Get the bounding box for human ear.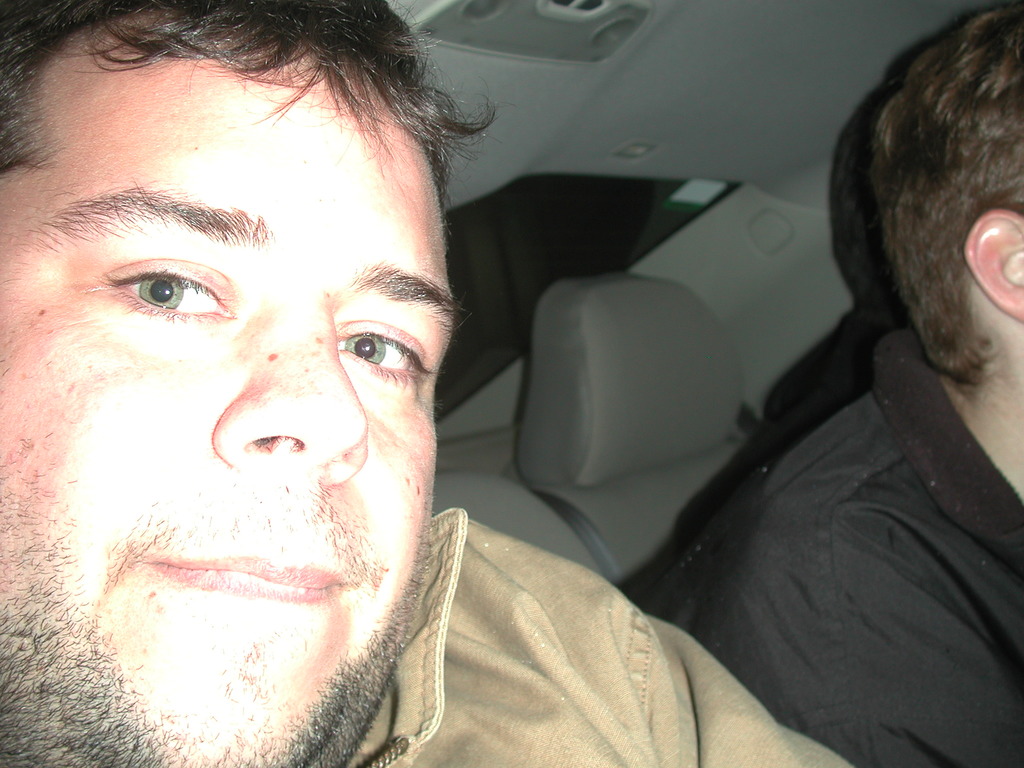
(left=964, top=209, right=1023, bottom=322).
